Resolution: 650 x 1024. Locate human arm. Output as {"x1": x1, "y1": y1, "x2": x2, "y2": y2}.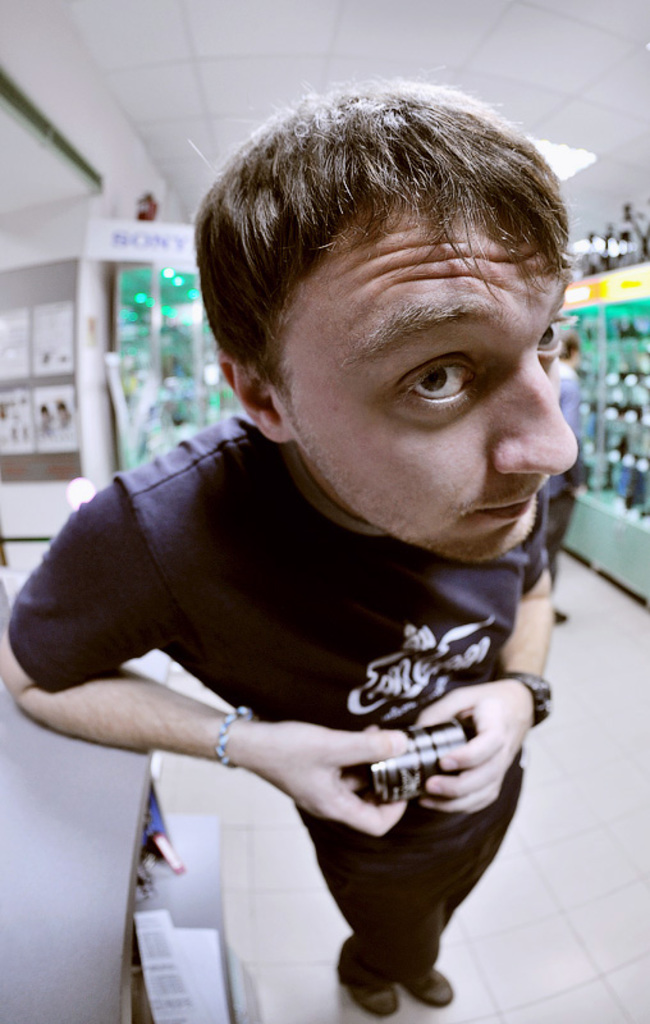
{"x1": 553, "y1": 379, "x2": 589, "y2": 458}.
